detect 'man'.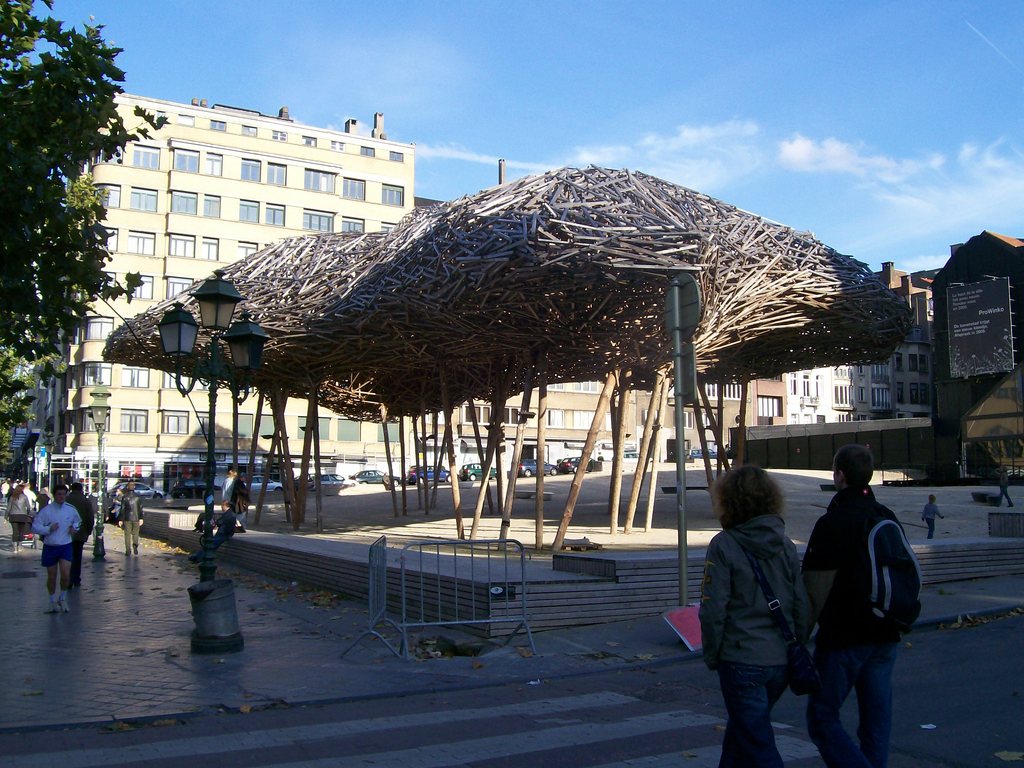
Detected at (left=35, top=482, right=79, bottom=611).
